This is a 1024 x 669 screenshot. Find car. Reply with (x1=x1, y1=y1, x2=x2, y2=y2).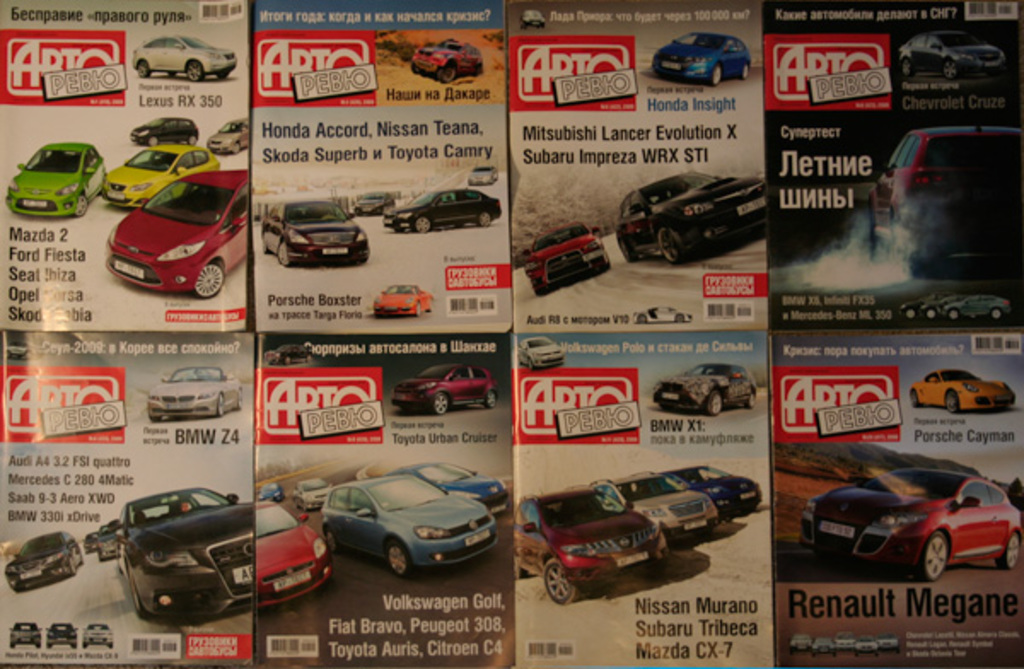
(x1=510, y1=227, x2=611, y2=305).
